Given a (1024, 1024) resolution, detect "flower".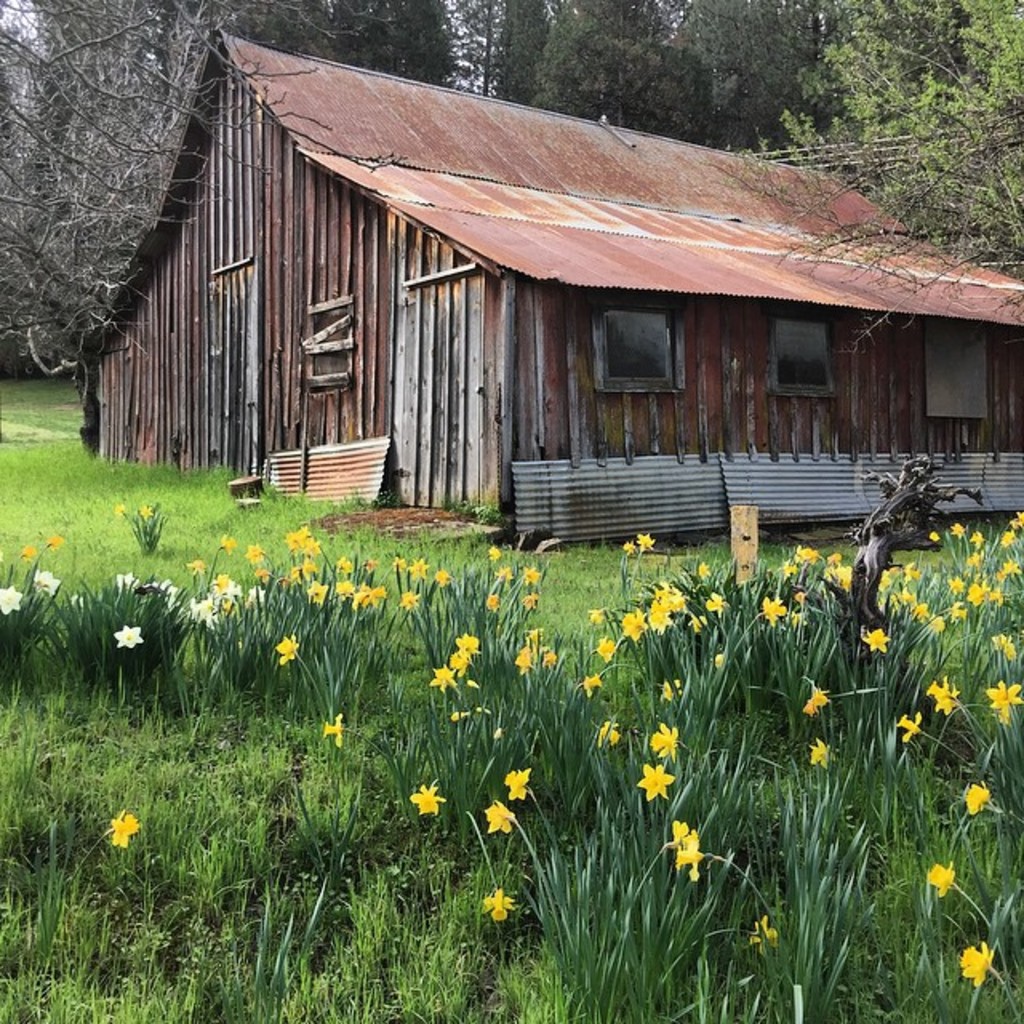
[x1=282, y1=638, x2=299, y2=667].
